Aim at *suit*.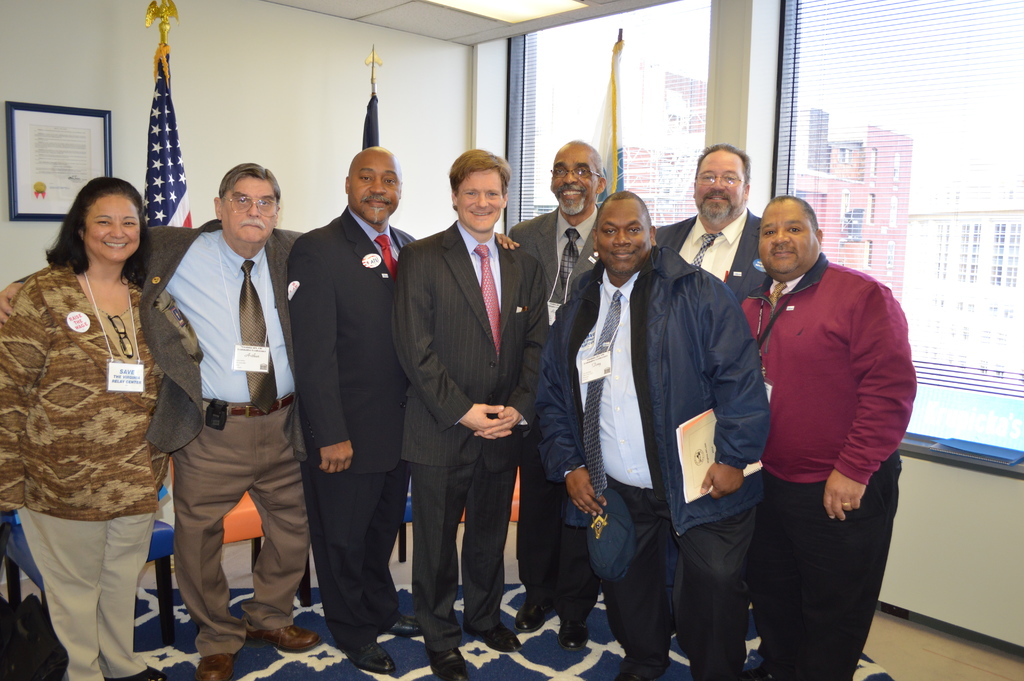
Aimed at (655,209,771,302).
